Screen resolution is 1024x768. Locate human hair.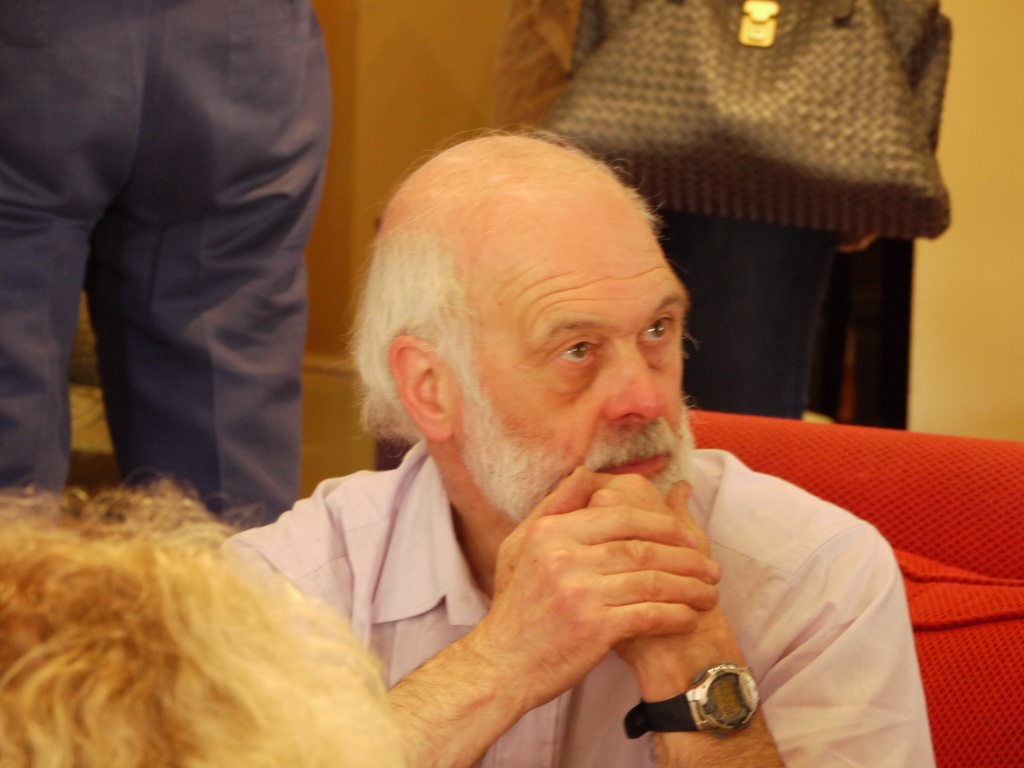
select_region(1, 474, 404, 767).
